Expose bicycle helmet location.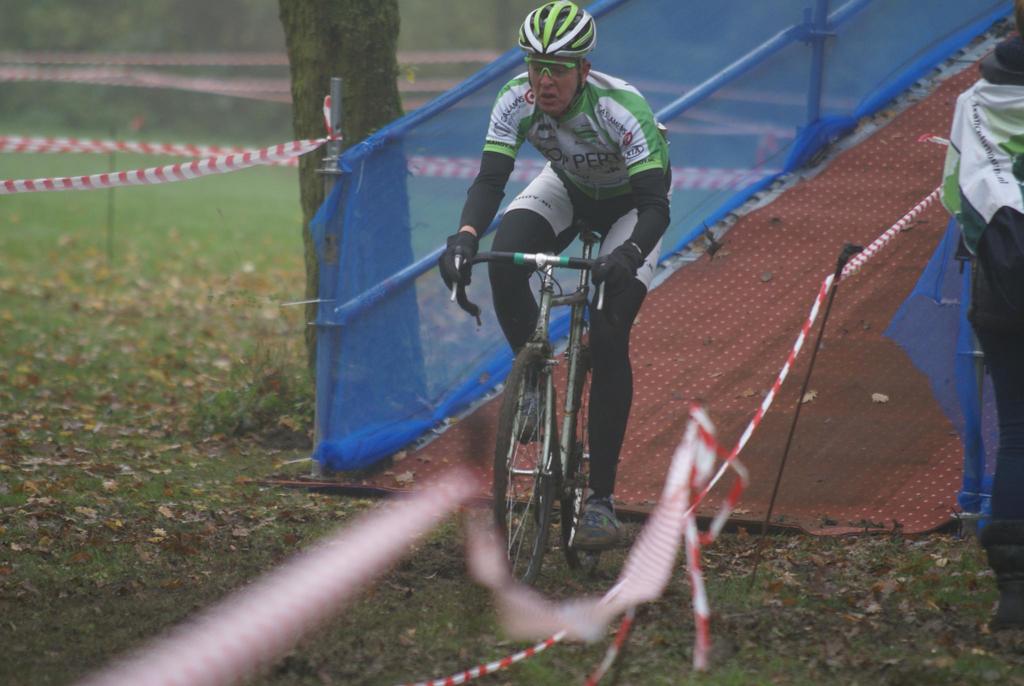
Exposed at rect(515, 0, 598, 58).
